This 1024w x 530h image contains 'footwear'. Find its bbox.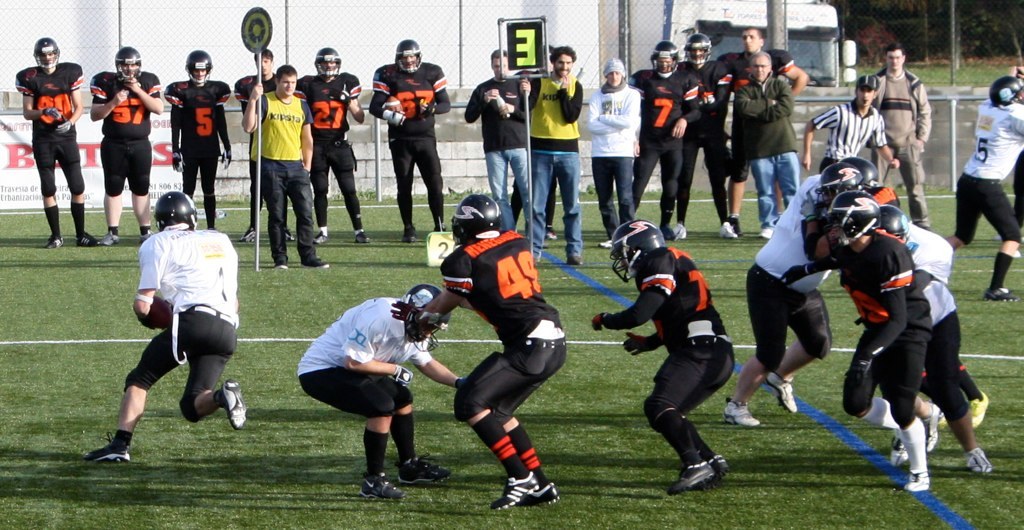
pyautogui.locateOnScreen(356, 230, 375, 244).
